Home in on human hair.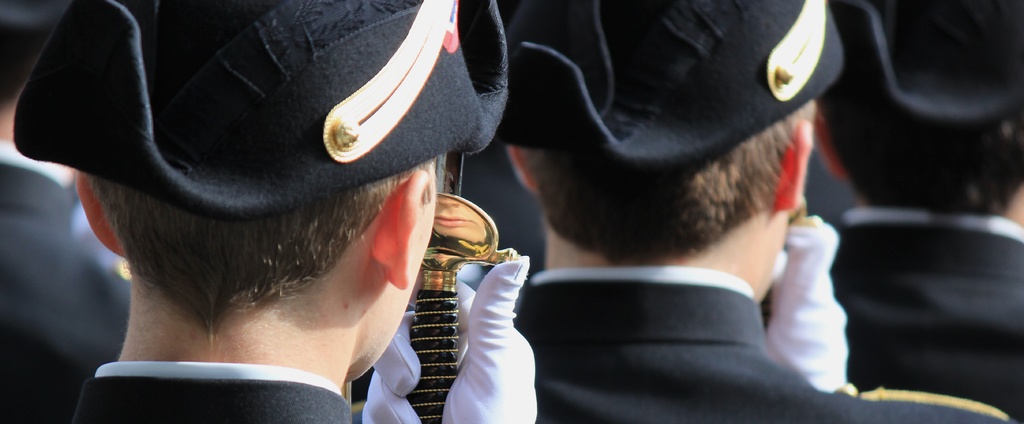
Homed in at rect(519, 102, 815, 280).
